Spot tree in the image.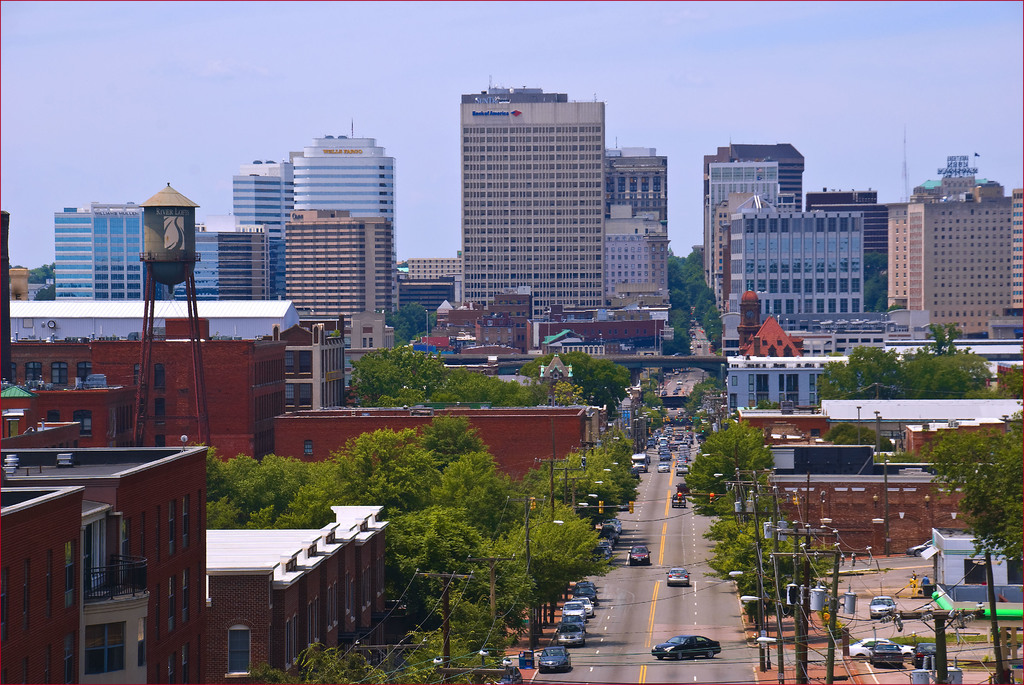
tree found at l=12, t=257, r=58, b=283.
